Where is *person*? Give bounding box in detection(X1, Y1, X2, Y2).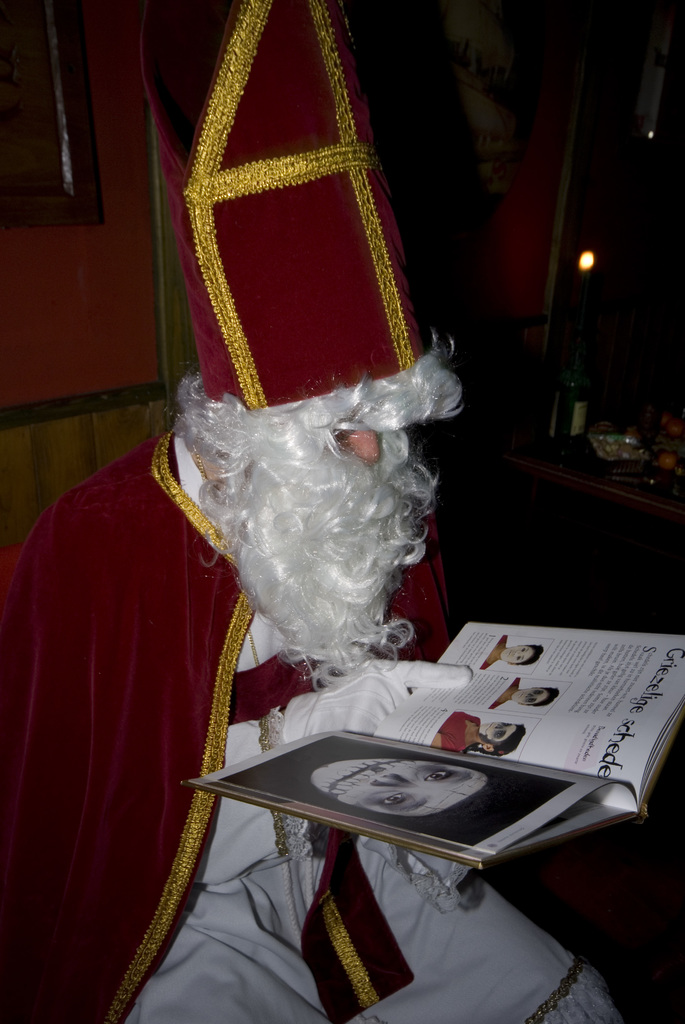
detection(0, 0, 631, 1023).
